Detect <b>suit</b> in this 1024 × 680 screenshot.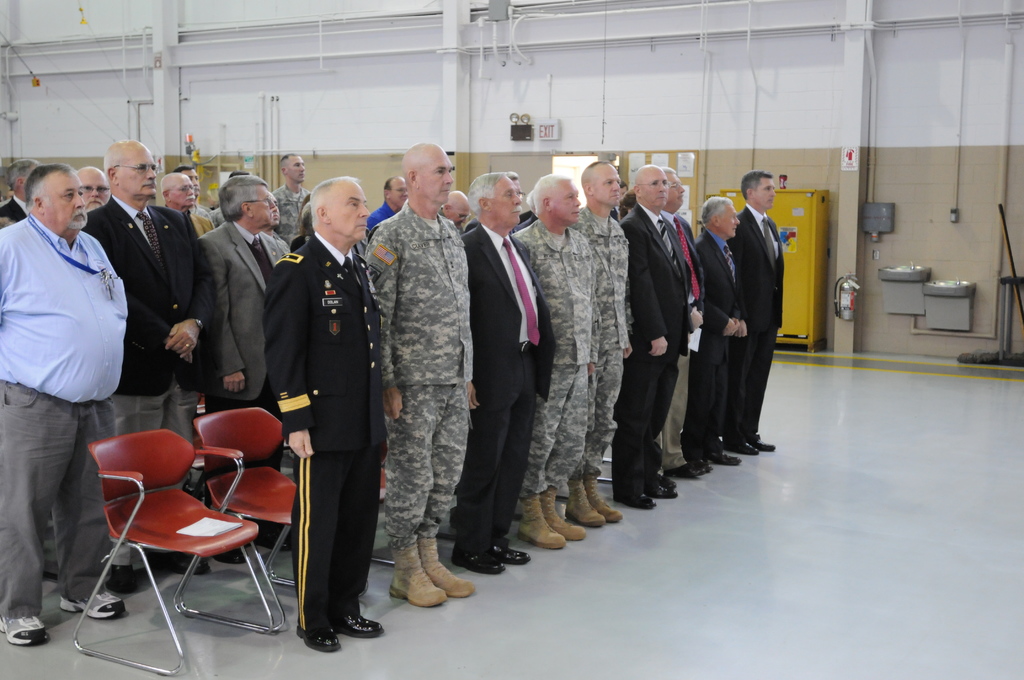
Detection: box=[691, 229, 750, 444].
